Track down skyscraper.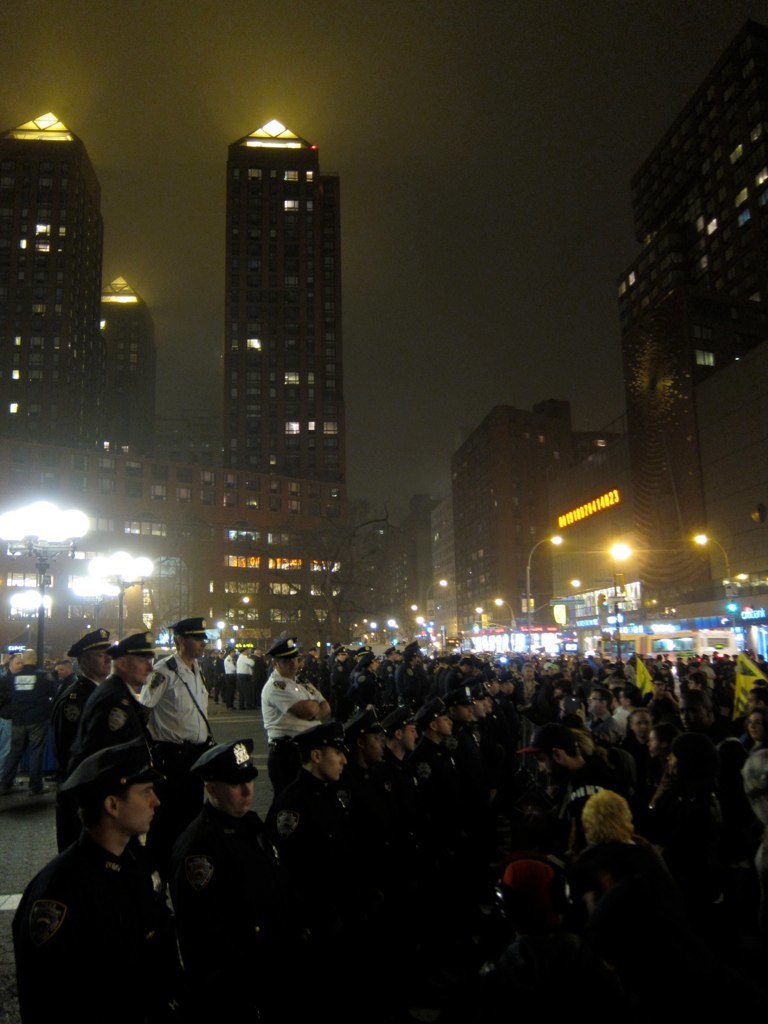
Tracked to pyautogui.locateOnScreen(86, 278, 150, 466).
